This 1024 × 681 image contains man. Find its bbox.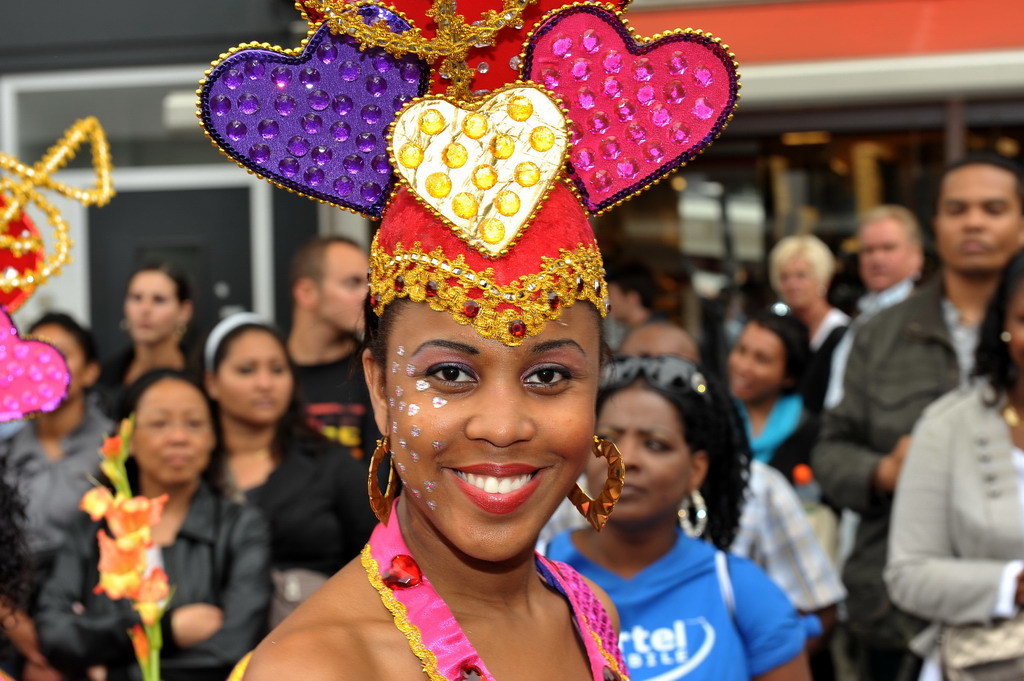
(811,206,925,439).
